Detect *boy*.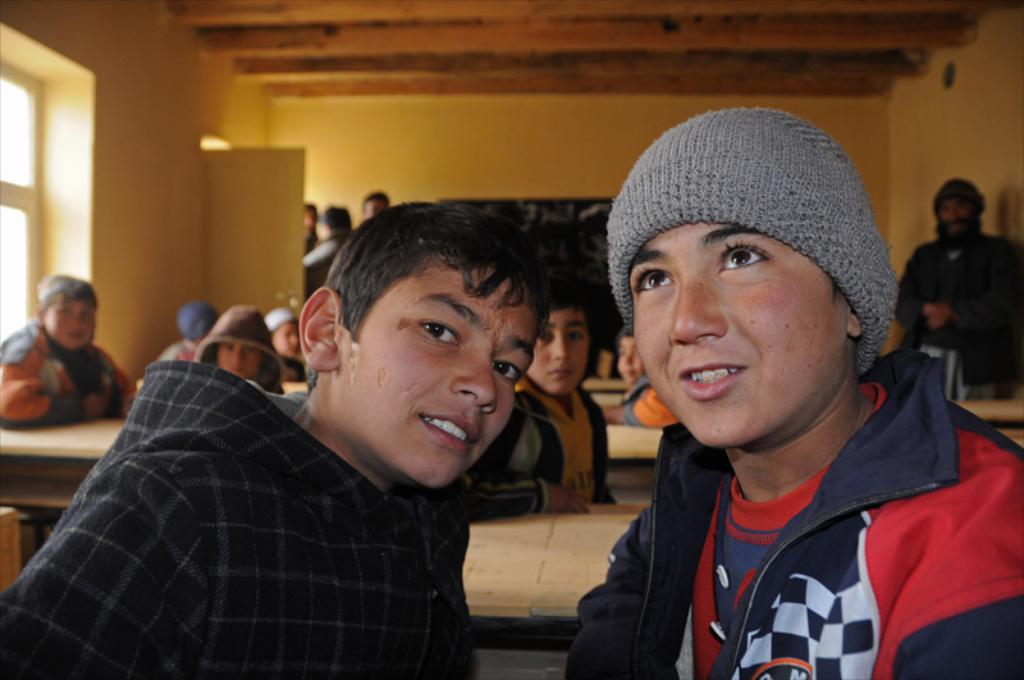
Detected at bbox=(0, 200, 549, 679).
